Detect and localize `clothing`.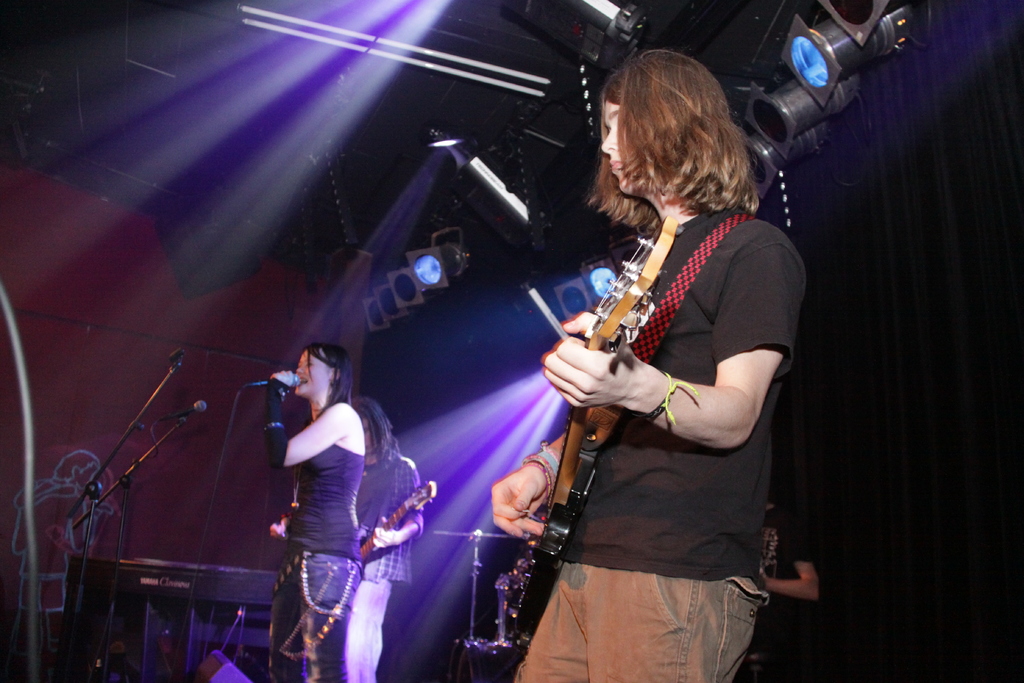
Localized at x1=511, y1=200, x2=812, y2=682.
